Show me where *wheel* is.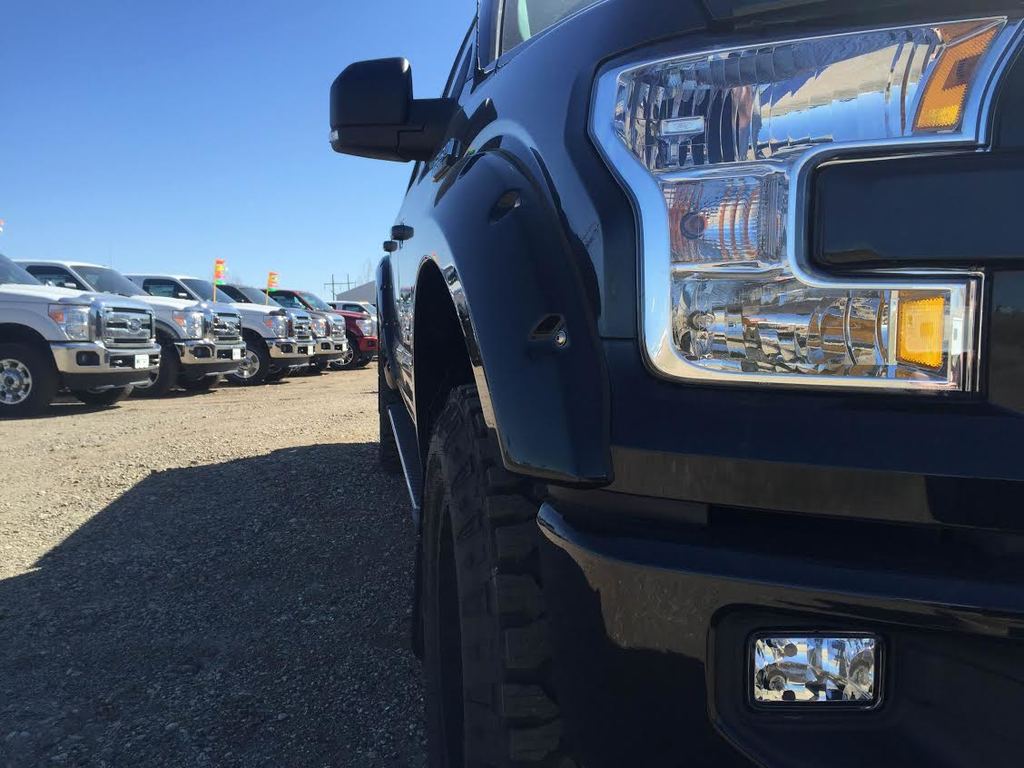
*wheel* is at crop(178, 373, 217, 395).
